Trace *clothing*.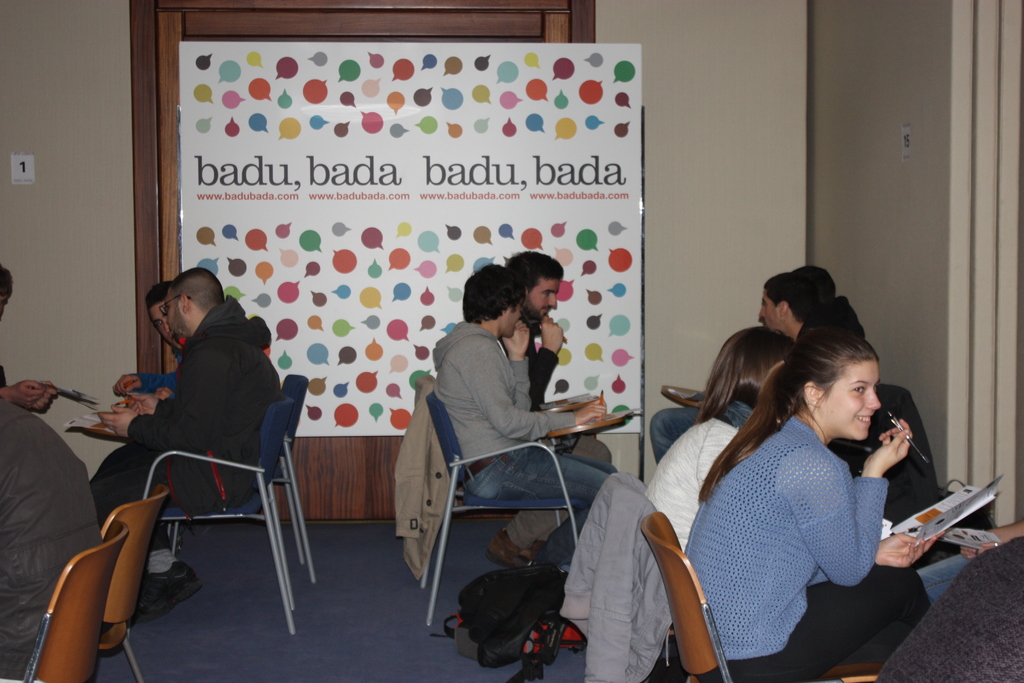
Traced to {"left": 89, "top": 299, "right": 294, "bottom": 577}.
